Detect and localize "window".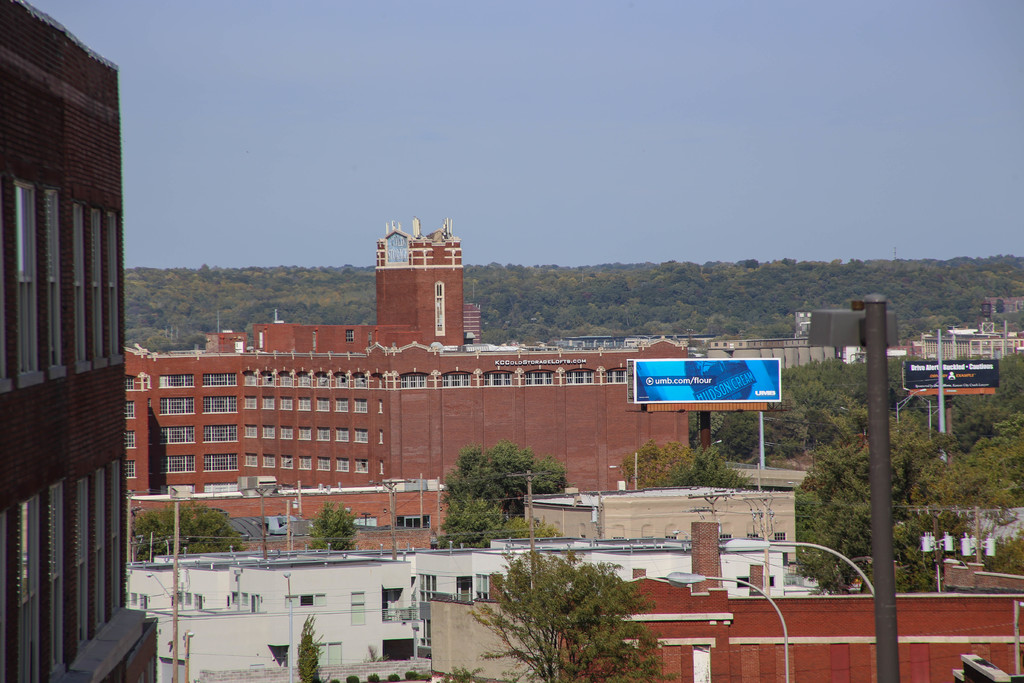
Localized at x1=186, y1=593, x2=192, y2=607.
